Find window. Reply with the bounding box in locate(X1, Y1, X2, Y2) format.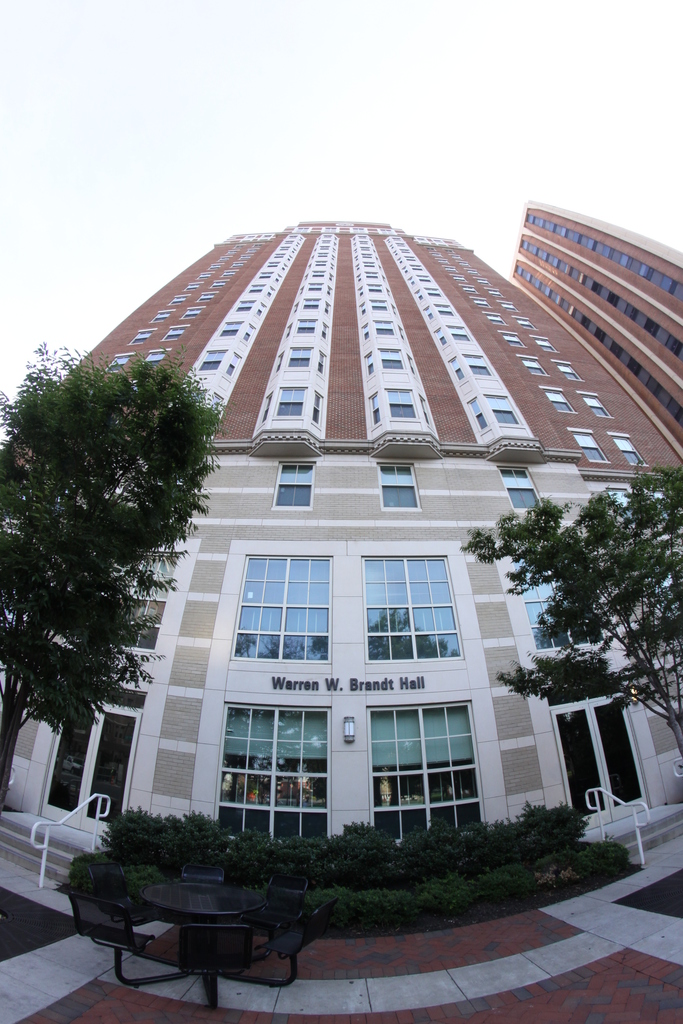
locate(254, 240, 263, 249).
